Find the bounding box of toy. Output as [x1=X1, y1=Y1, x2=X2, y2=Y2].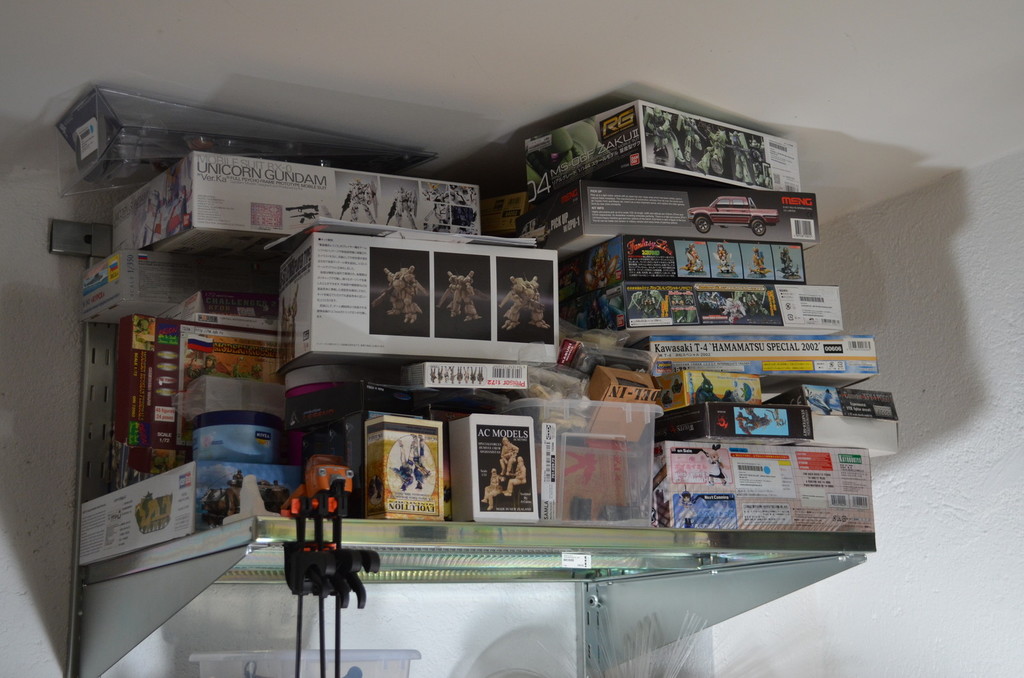
[x1=554, y1=248, x2=622, y2=328].
